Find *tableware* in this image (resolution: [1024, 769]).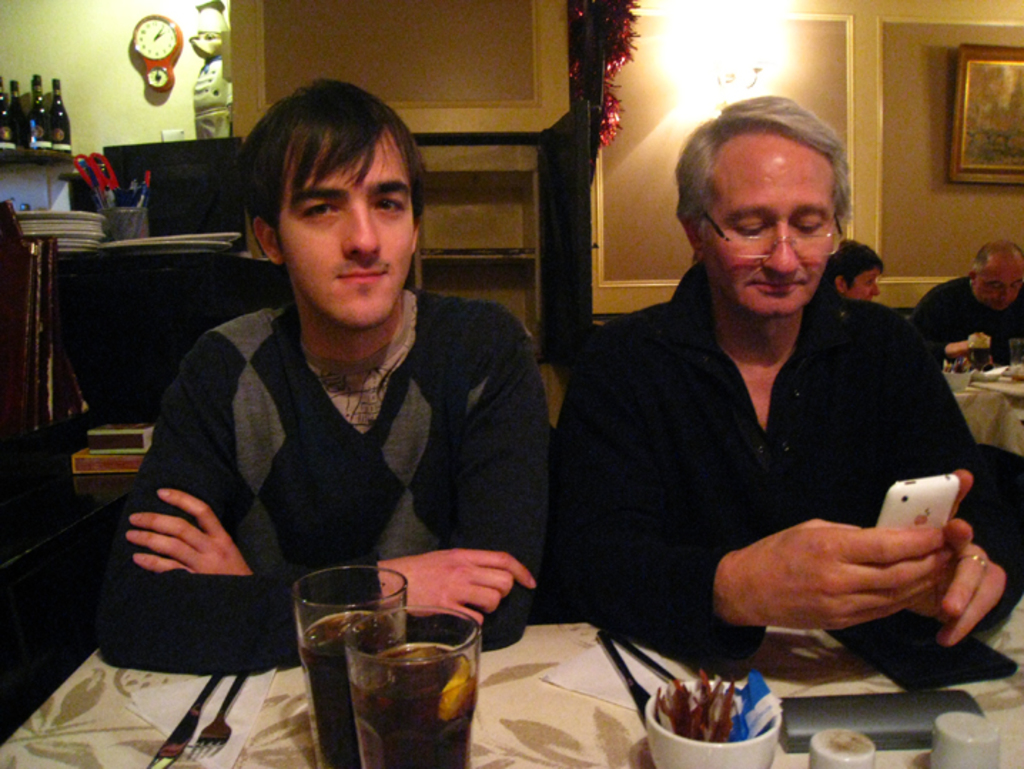
region(592, 633, 653, 735).
